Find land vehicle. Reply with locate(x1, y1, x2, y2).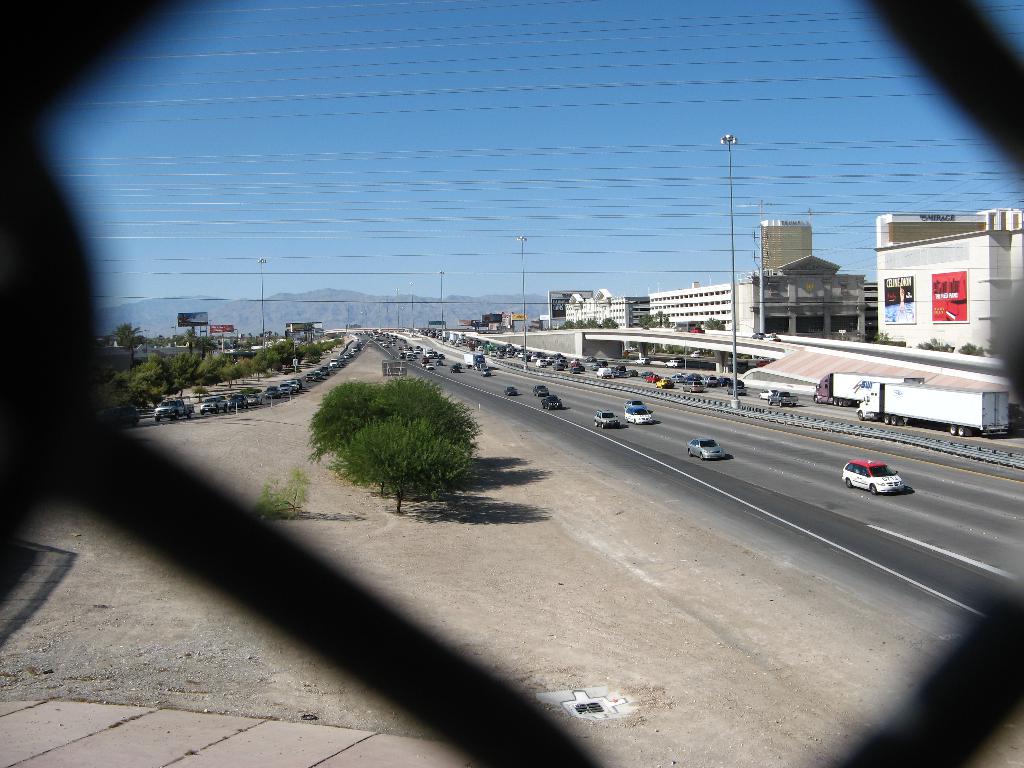
locate(717, 376, 732, 387).
